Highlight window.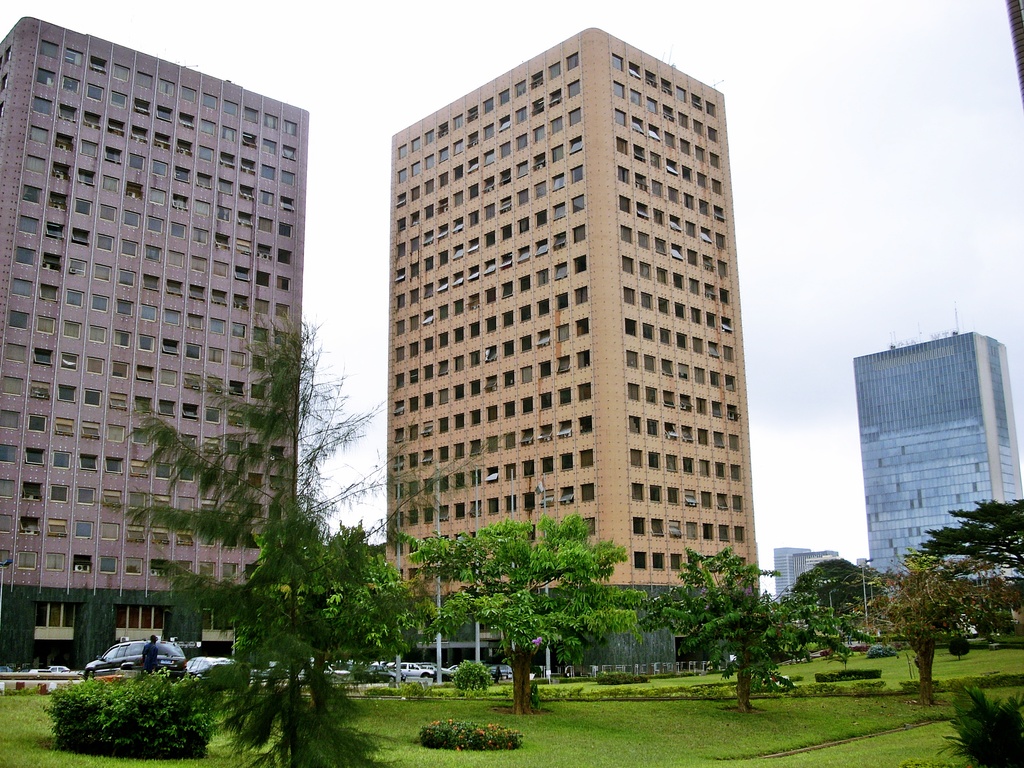
Highlighted region: {"left": 439, "top": 415, "right": 449, "bottom": 430}.
